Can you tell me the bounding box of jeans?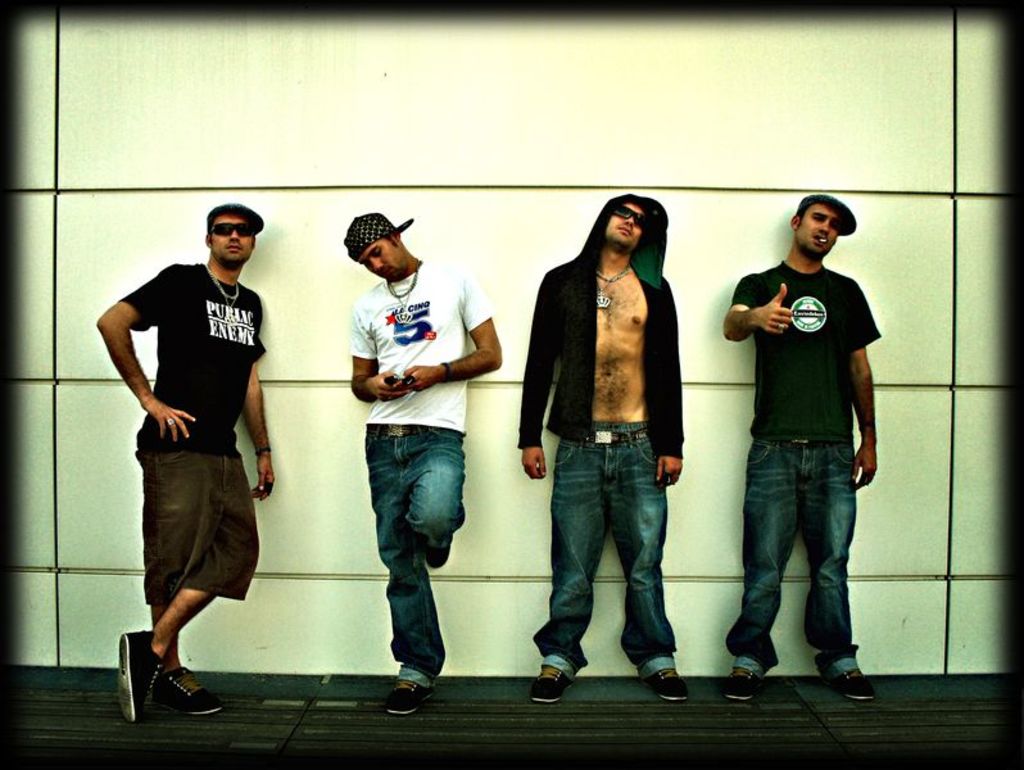
detection(135, 450, 262, 606).
